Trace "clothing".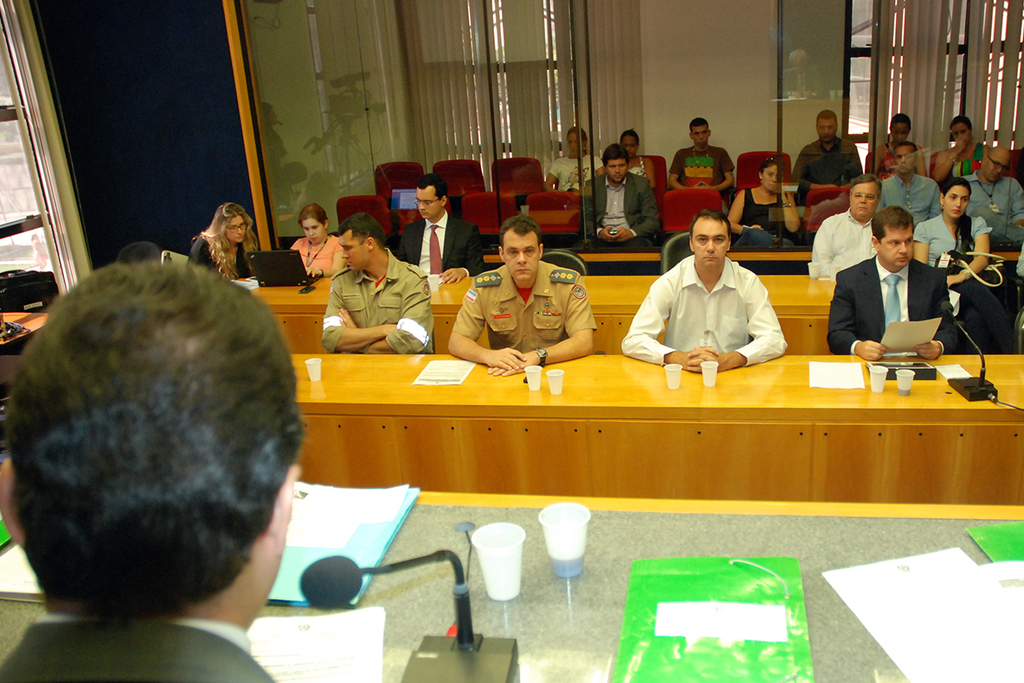
Traced to [877,142,899,172].
